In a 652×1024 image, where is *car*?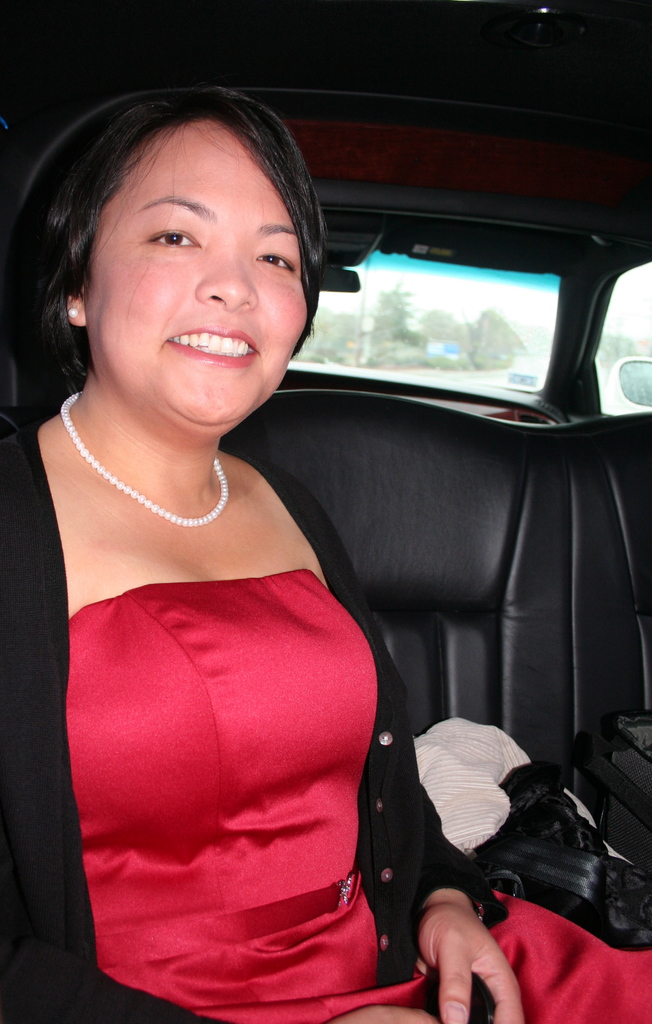
left=0, top=0, right=651, bottom=1023.
